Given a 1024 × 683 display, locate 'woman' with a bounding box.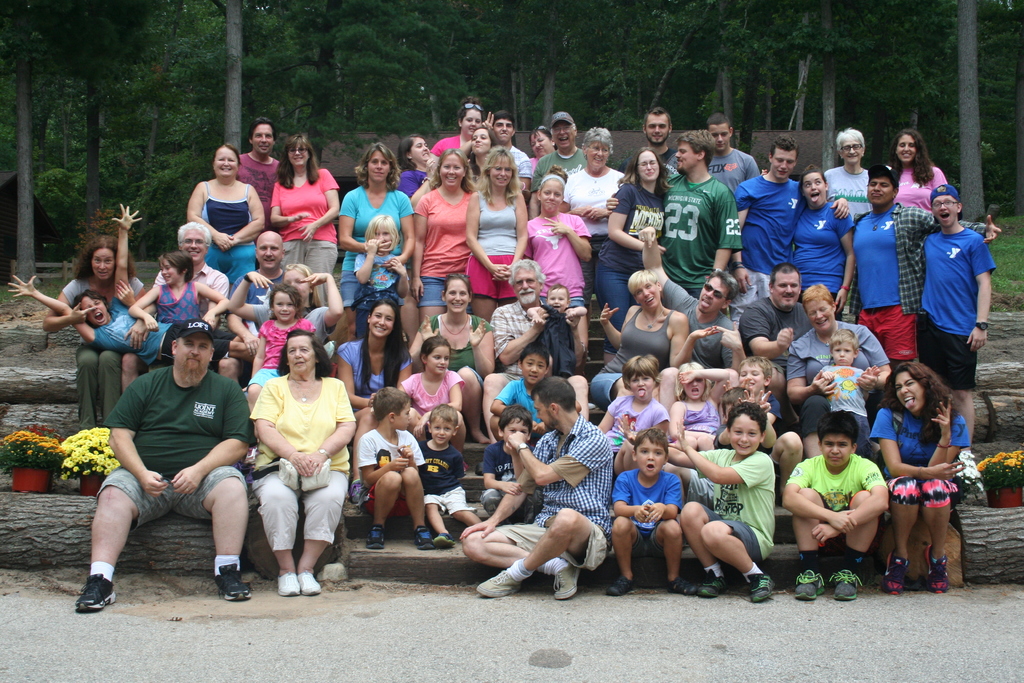
Located: <box>822,126,874,218</box>.
